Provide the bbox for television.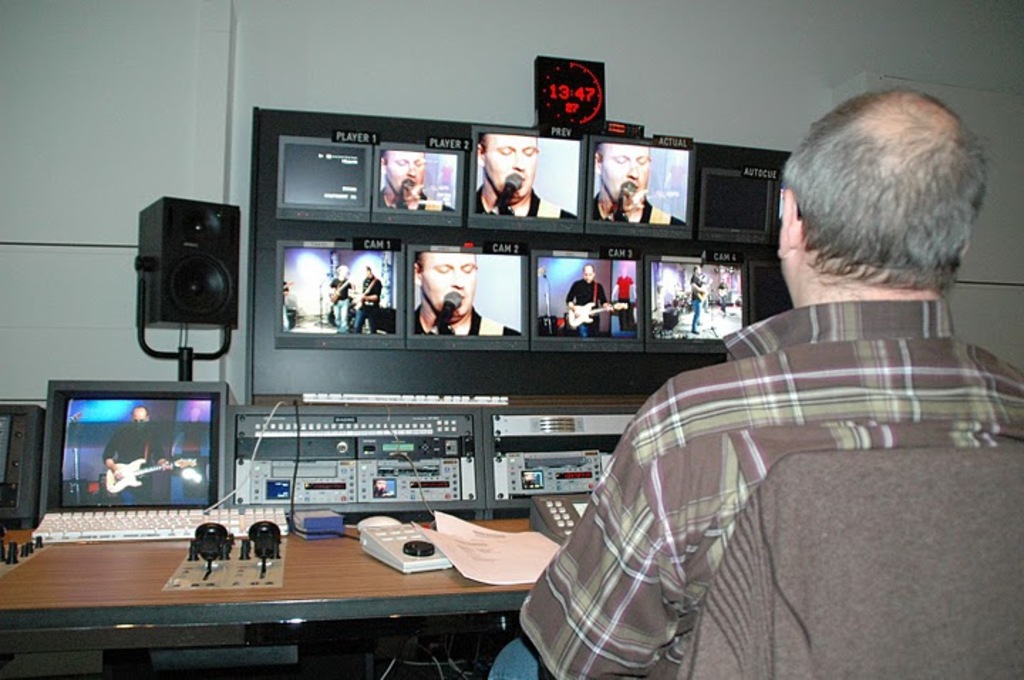
Rect(695, 165, 774, 240).
